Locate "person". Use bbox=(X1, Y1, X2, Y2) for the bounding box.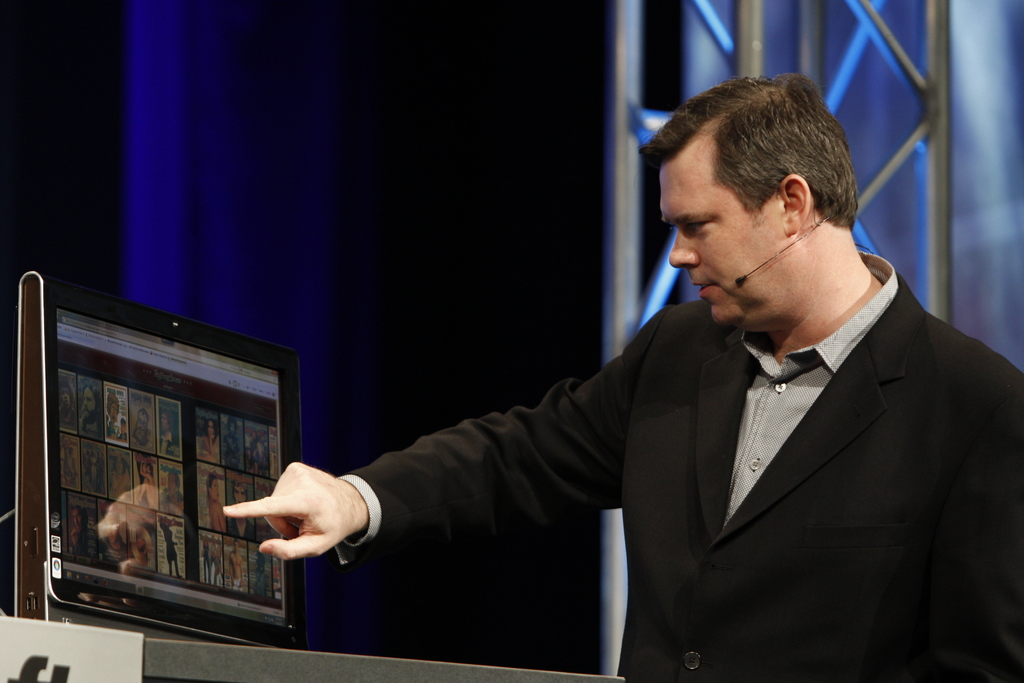
bbox=(224, 75, 1023, 682).
